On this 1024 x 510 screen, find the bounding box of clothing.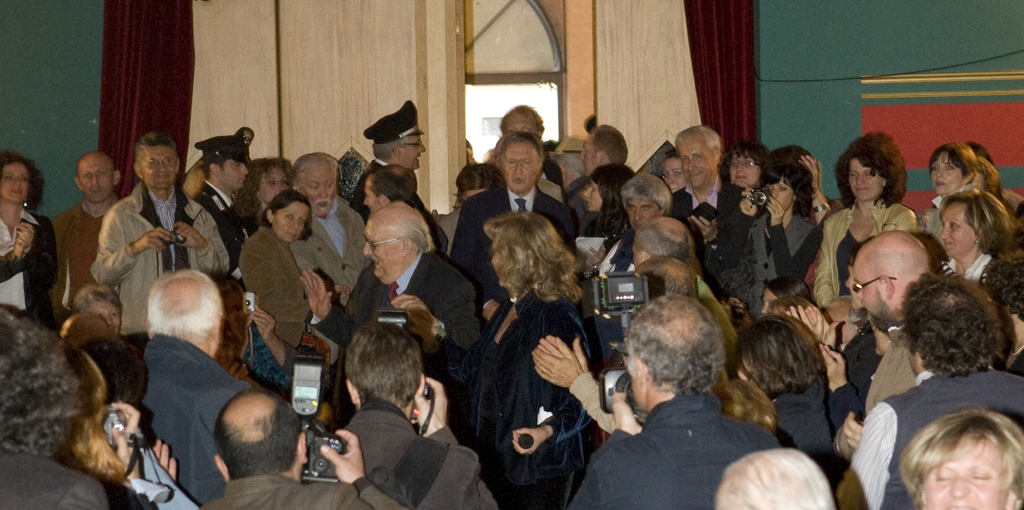
Bounding box: region(0, 444, 118, 509).
